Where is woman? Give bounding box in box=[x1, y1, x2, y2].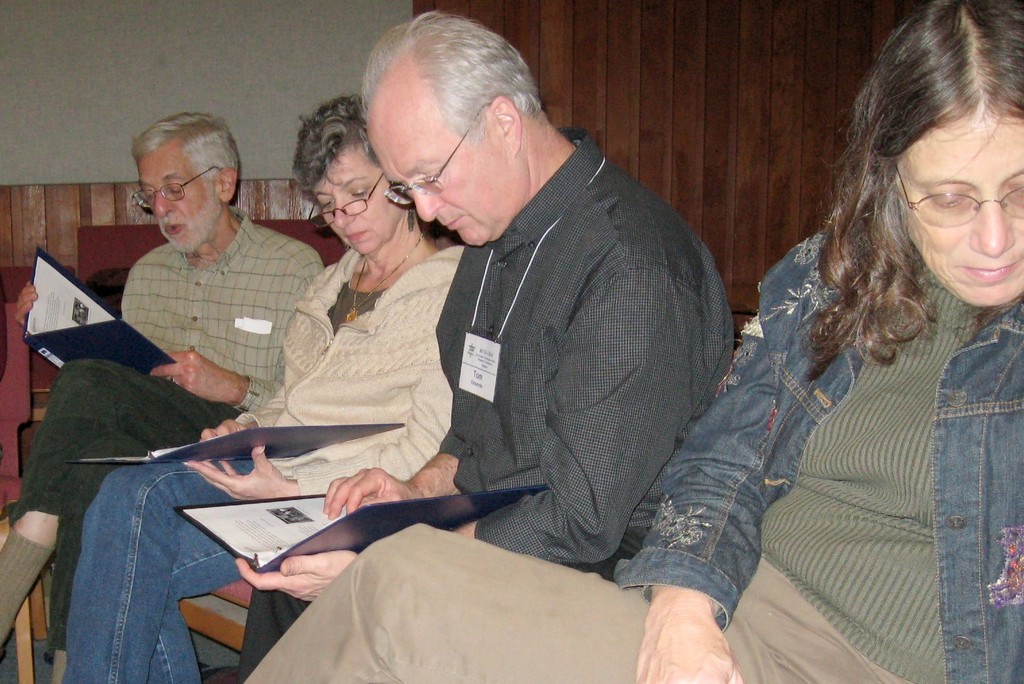
box=[59, 100, 473, 683].
